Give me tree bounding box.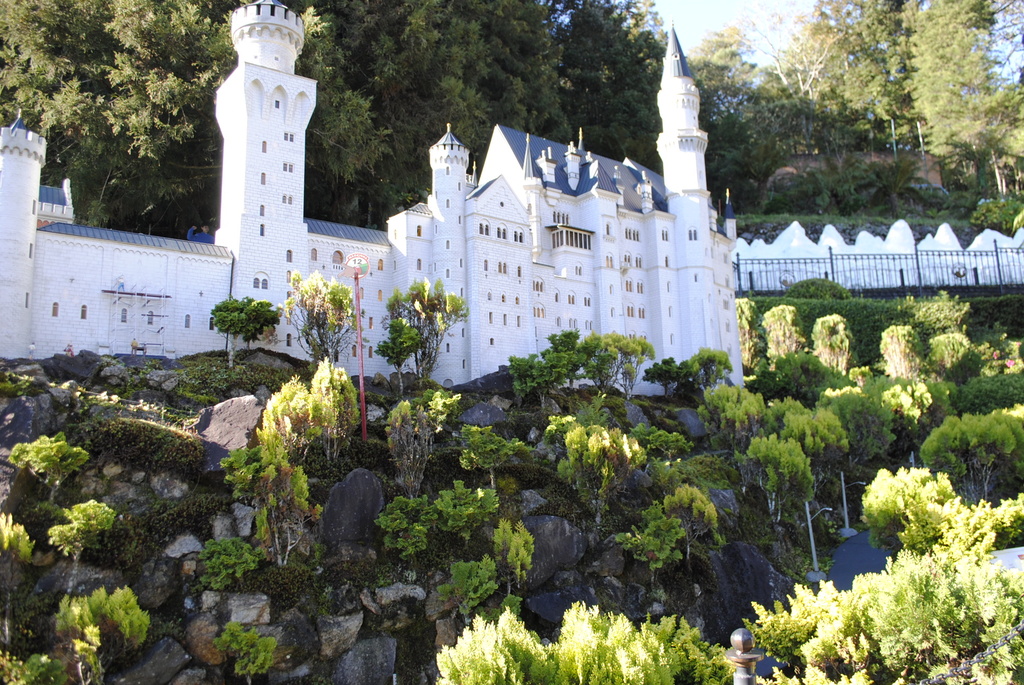
bbox=(53, 54, 152, 212).
